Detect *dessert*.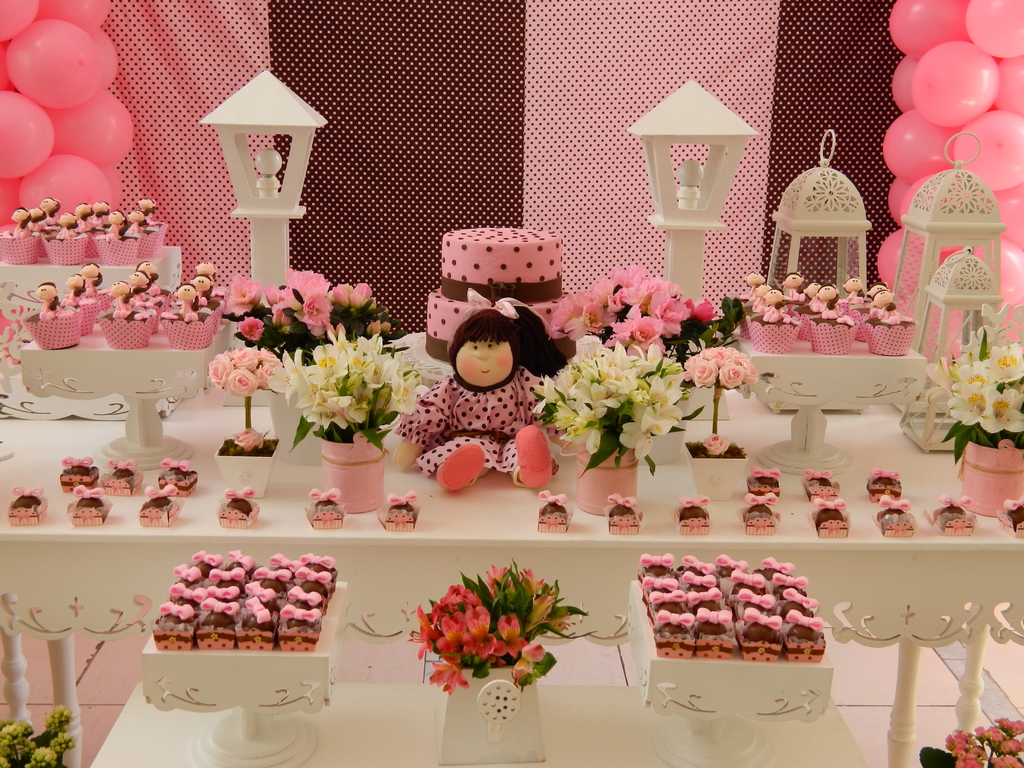
Detected at 675:496:708:537.
